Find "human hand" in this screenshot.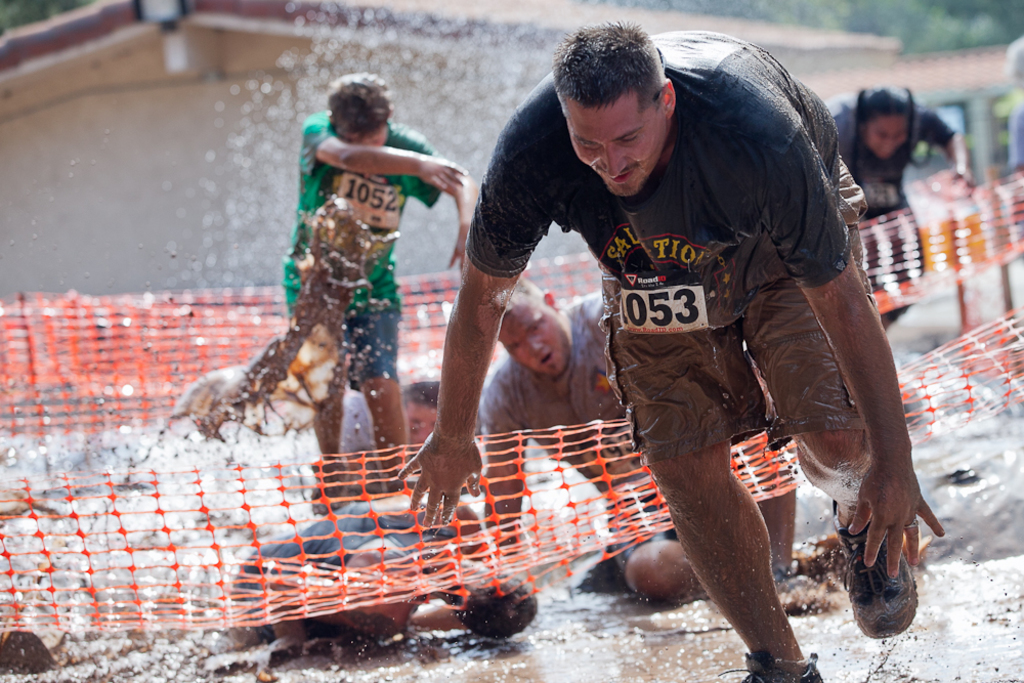
The bounding box for "human hand" is 444 227 470 275.
